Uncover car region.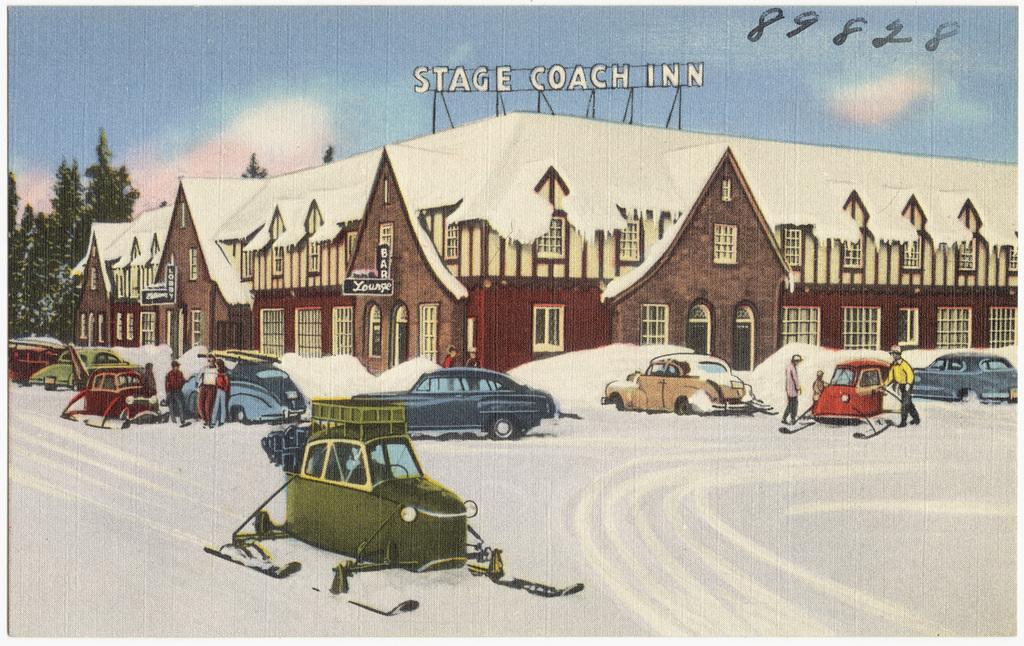
Uncovered: [left=32, top=345, right=131, bottom=387].
